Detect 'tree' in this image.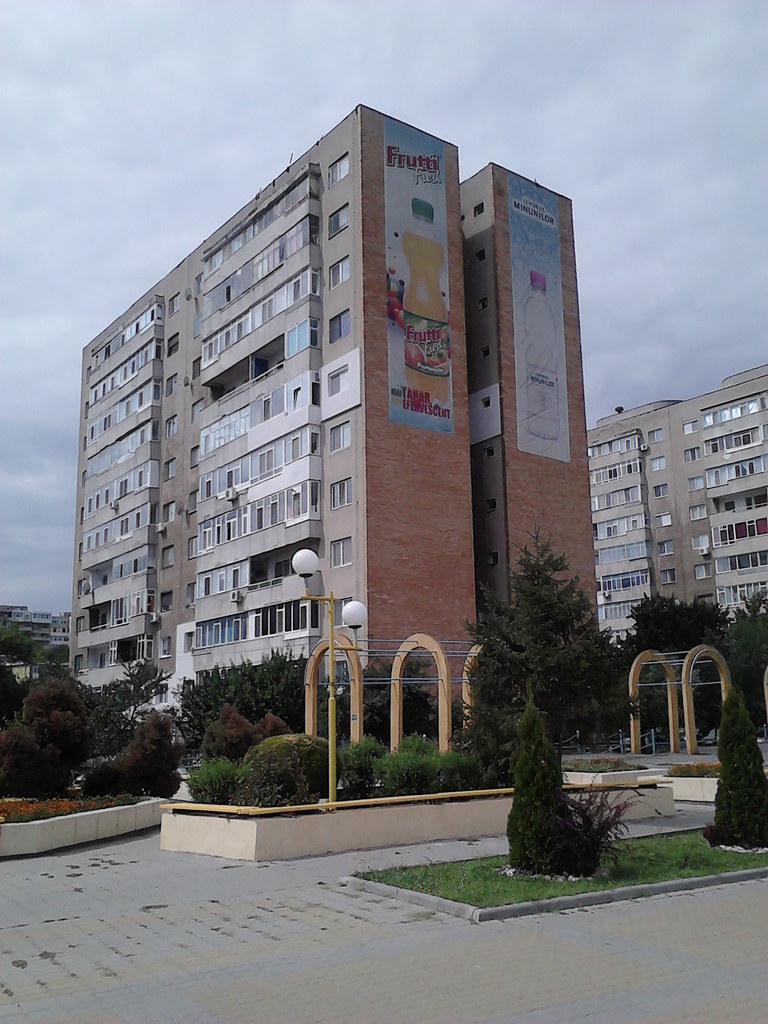
Detection: locate(249, 727, 349, 808).
